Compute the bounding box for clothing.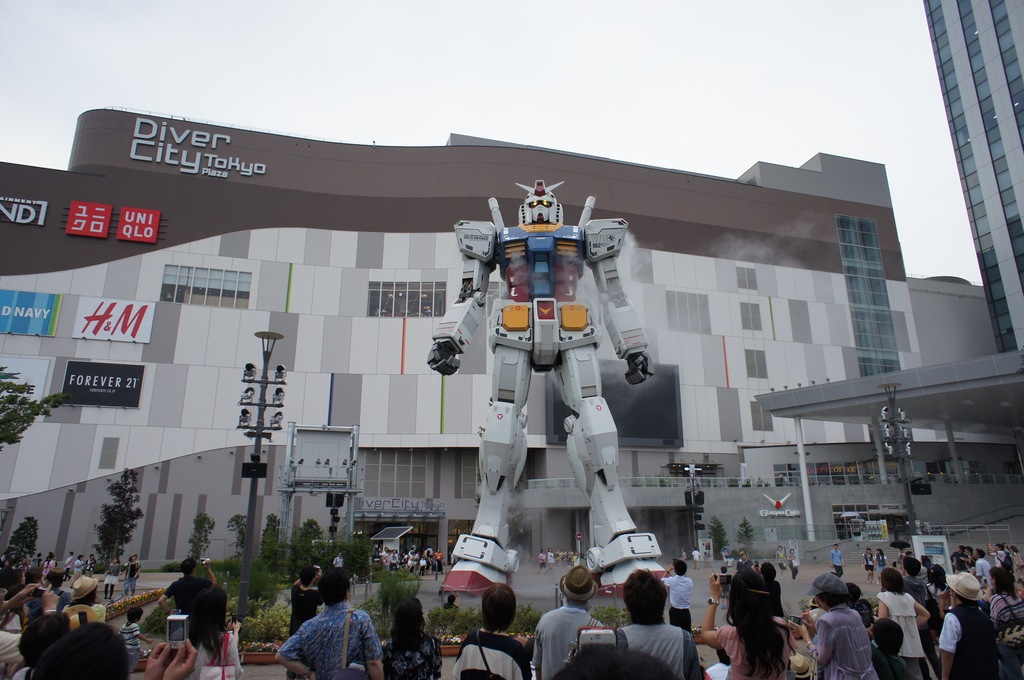
bbox(729, 583, 913, 674).
